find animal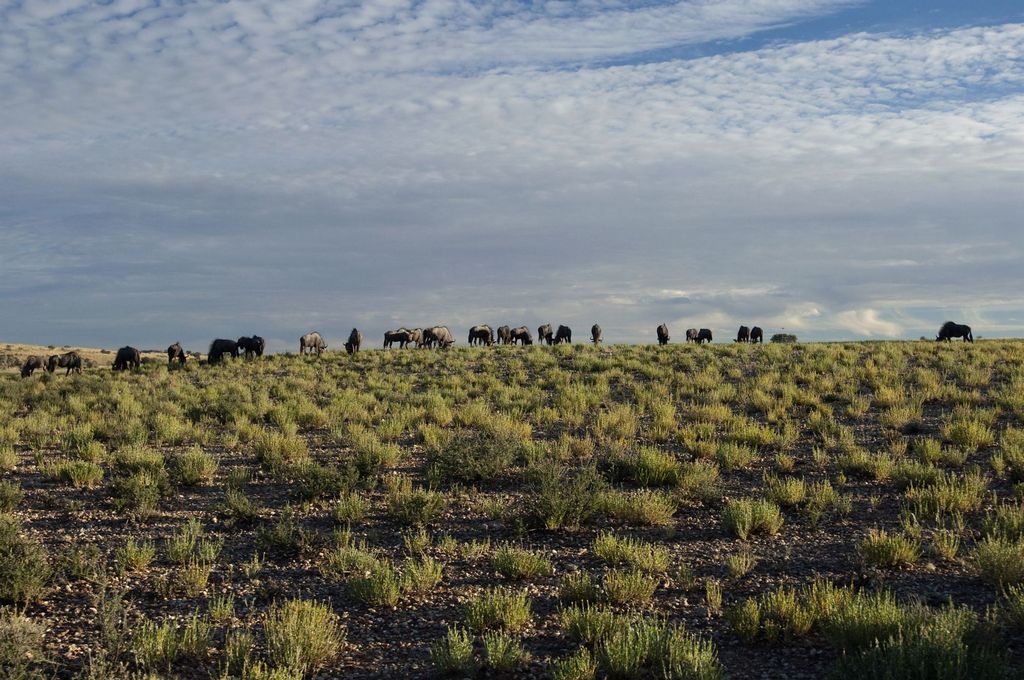
x1=412, y1=321, x2=450, y2=351
